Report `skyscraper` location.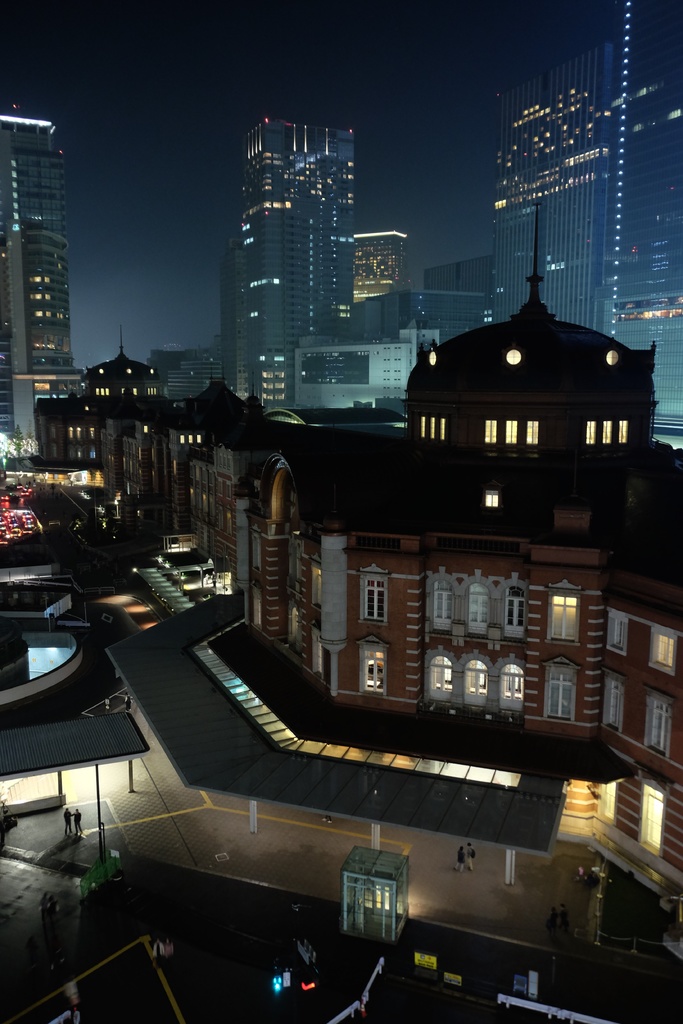
Report: (488,46,616,349).
